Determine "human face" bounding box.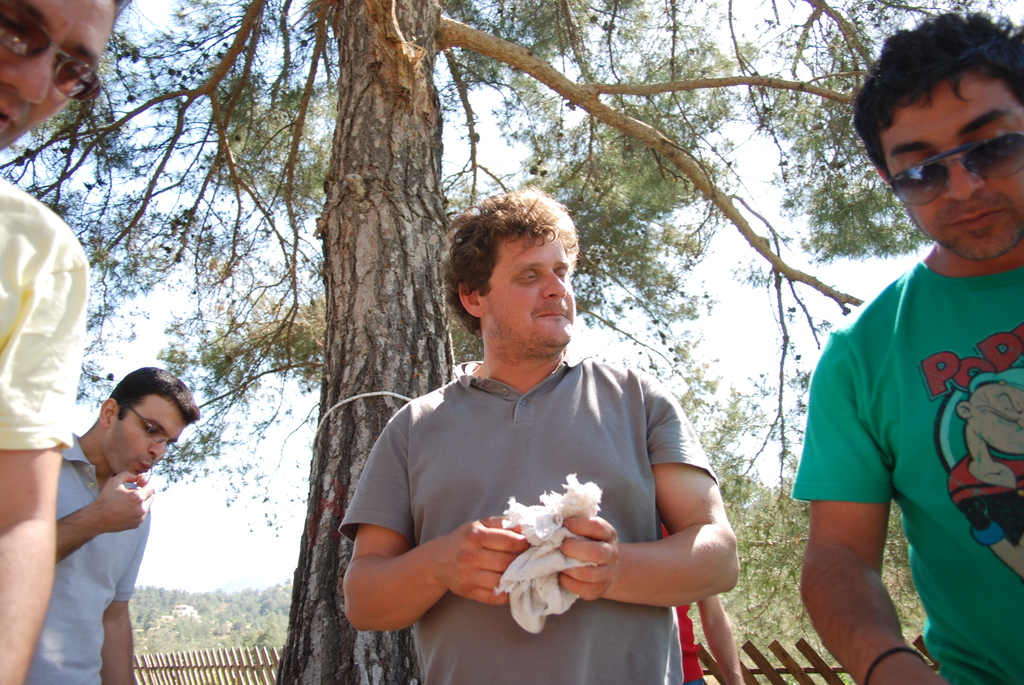
Determined: <box>106,392,189,472</box>.
